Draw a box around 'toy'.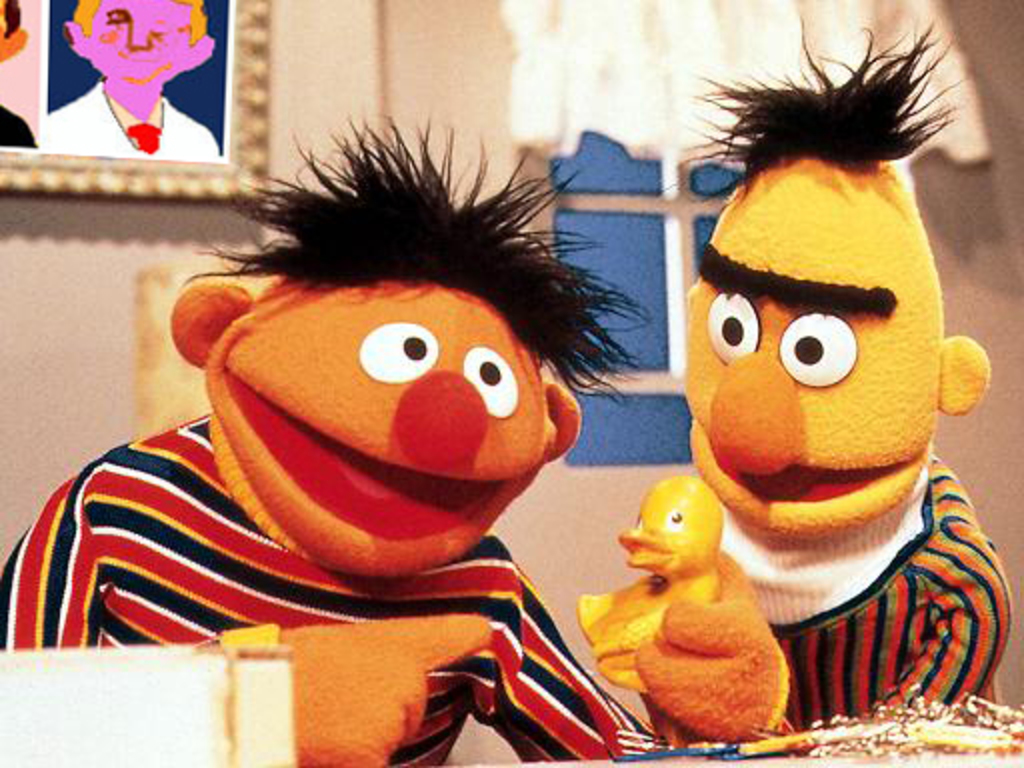
0:112:684:766.
